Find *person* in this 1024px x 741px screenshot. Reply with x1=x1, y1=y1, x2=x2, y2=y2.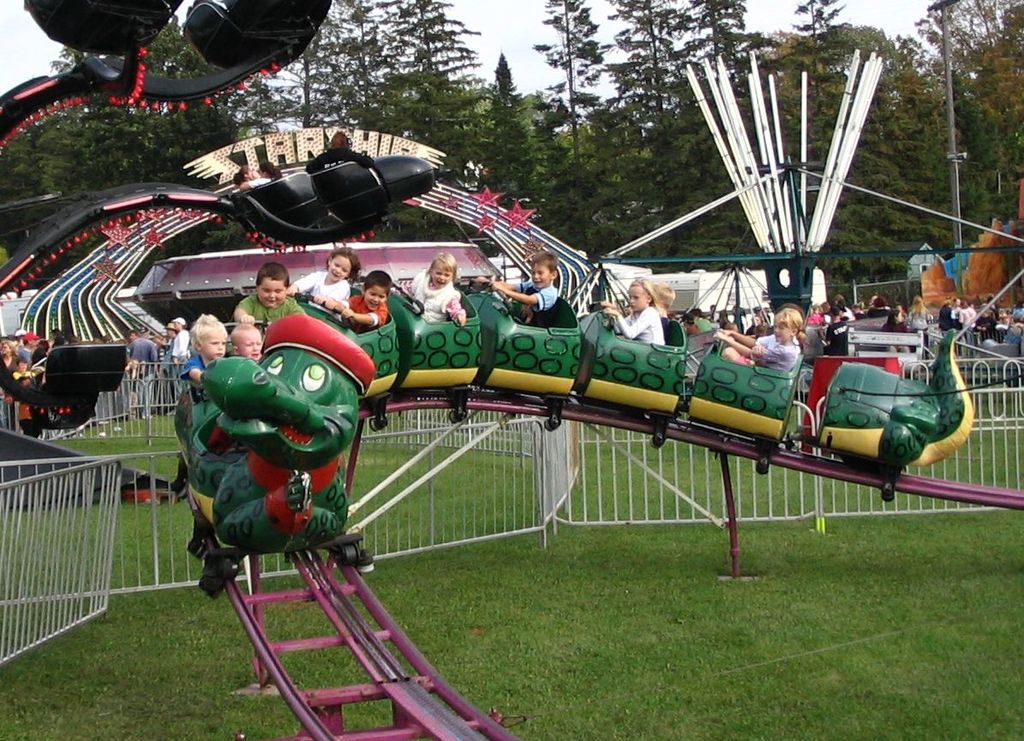
x1=276, y1=246, x2=363, y2=304.
